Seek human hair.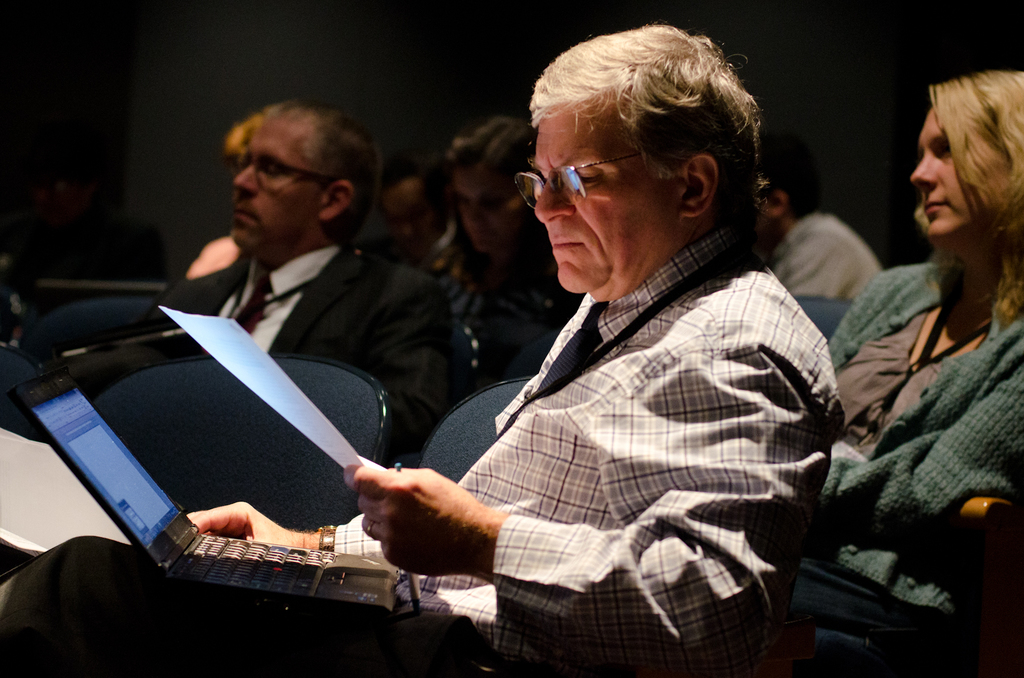
{"x1": 525, "y1": 21, "x2": 765, "y2": 221}.
